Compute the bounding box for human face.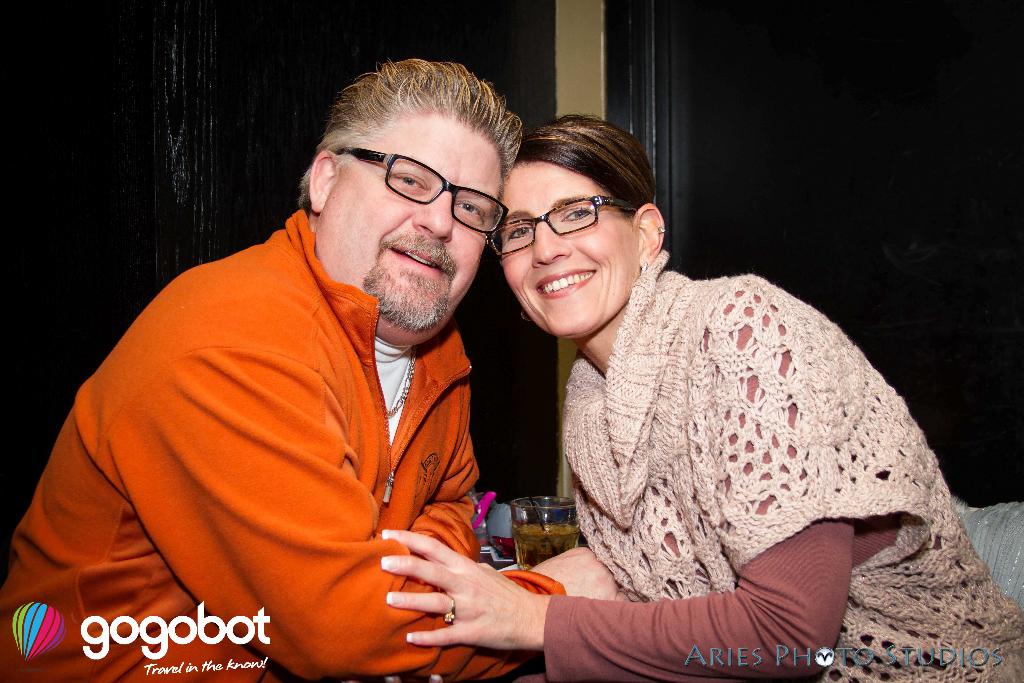
bbox=(497, 155, 641, 331).
